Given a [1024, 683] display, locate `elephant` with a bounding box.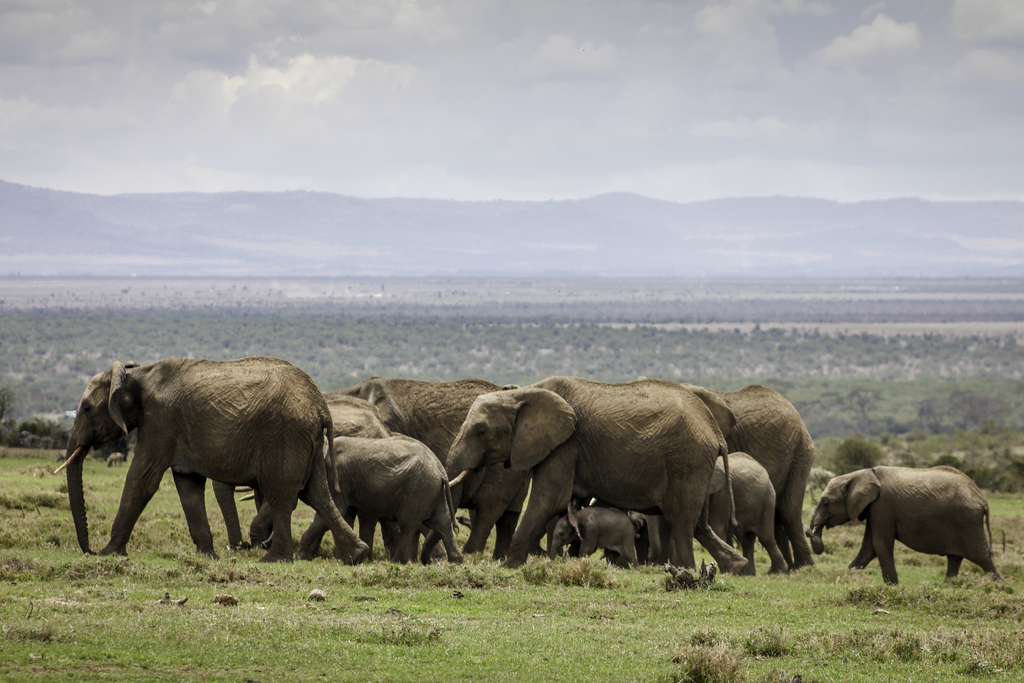
Located: (461, 382, 754, 554).
